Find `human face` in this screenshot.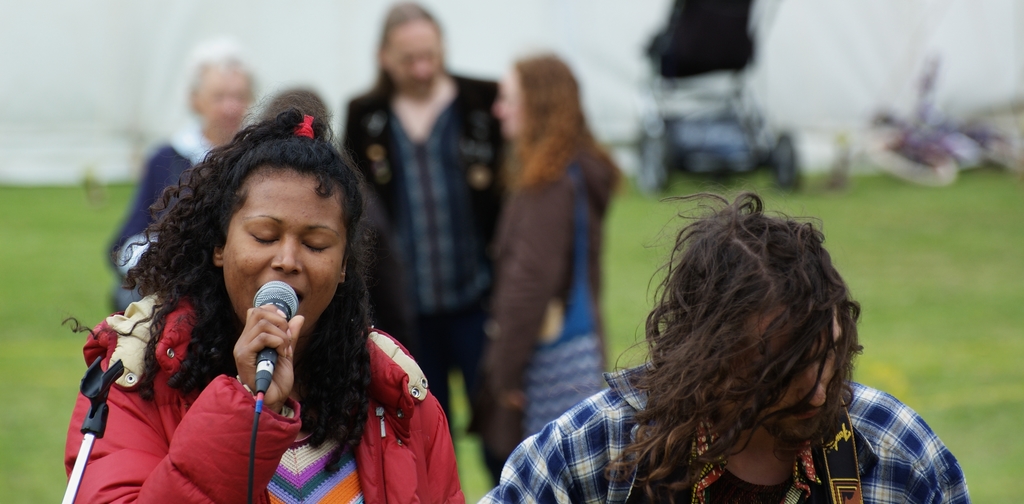
The bounding box for `human face` is [730, 307, 840, 439].
